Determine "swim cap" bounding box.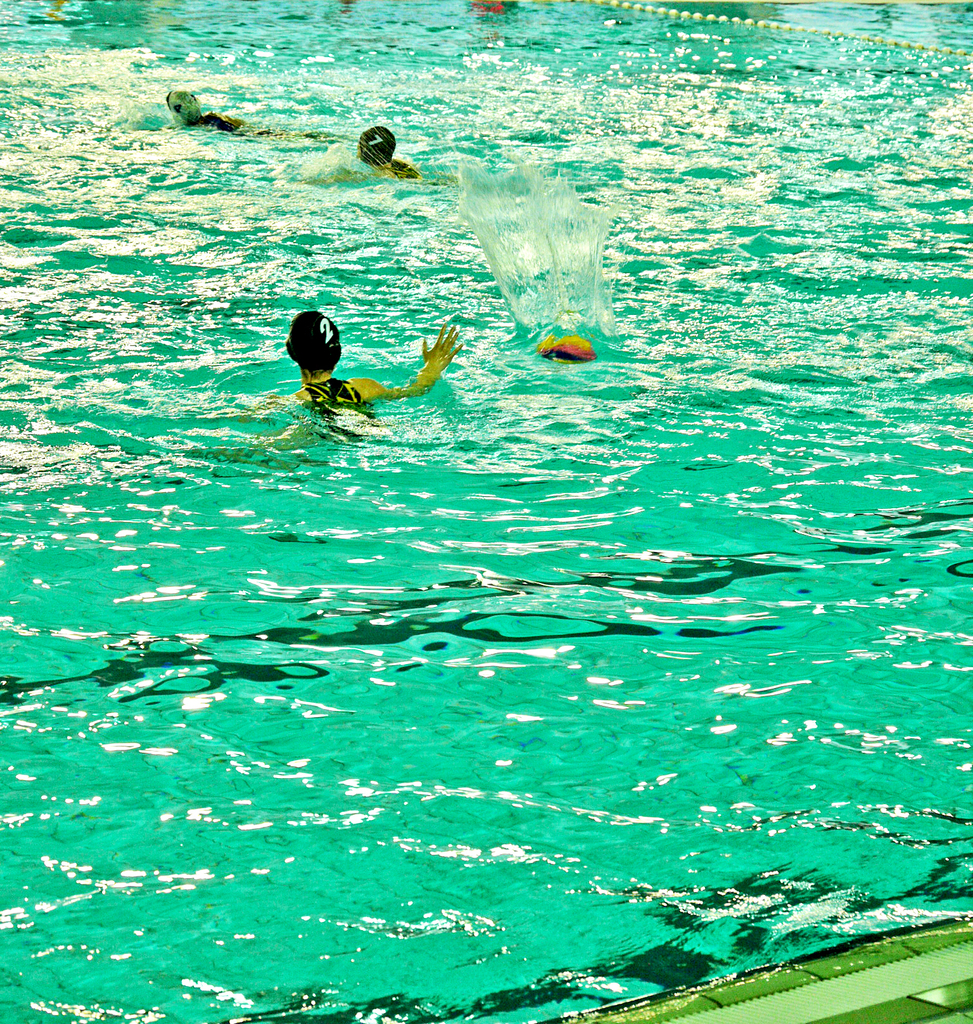
Determined: rect(167, 84, 199, 118).
